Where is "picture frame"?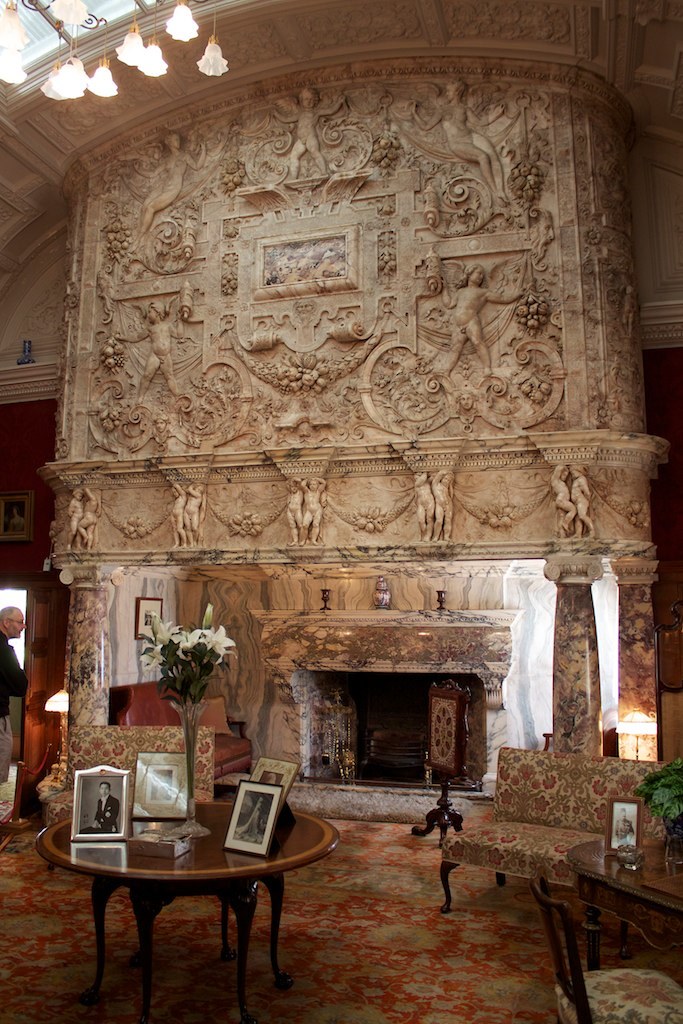
(249,756,302,800).
